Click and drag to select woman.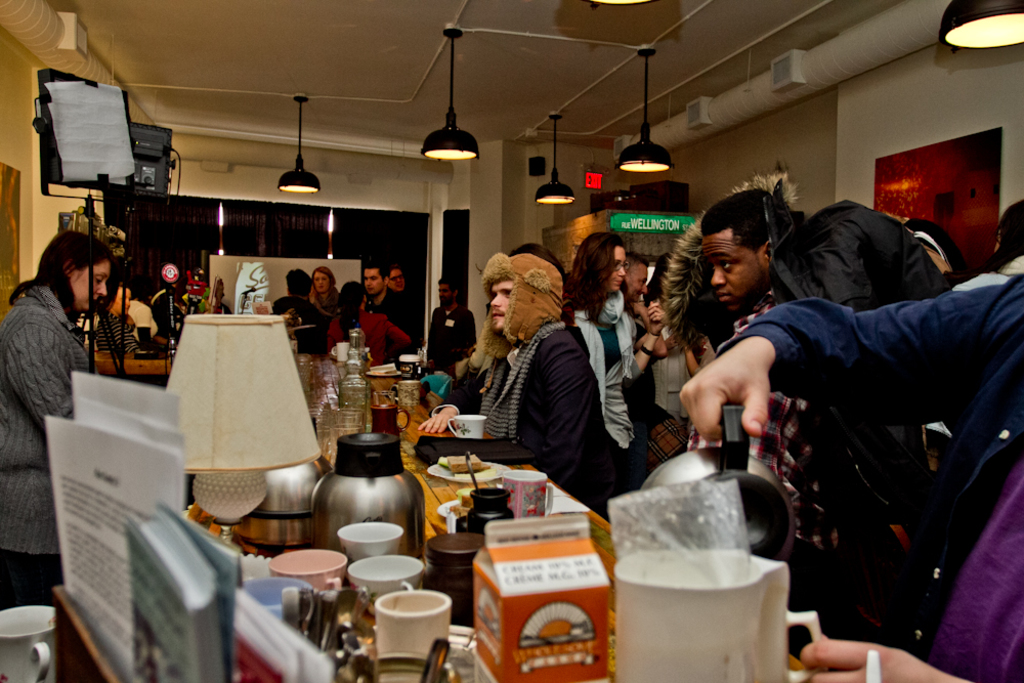
Selection: pyautogui.locateOnScreen(308, 265, 340, 319).
